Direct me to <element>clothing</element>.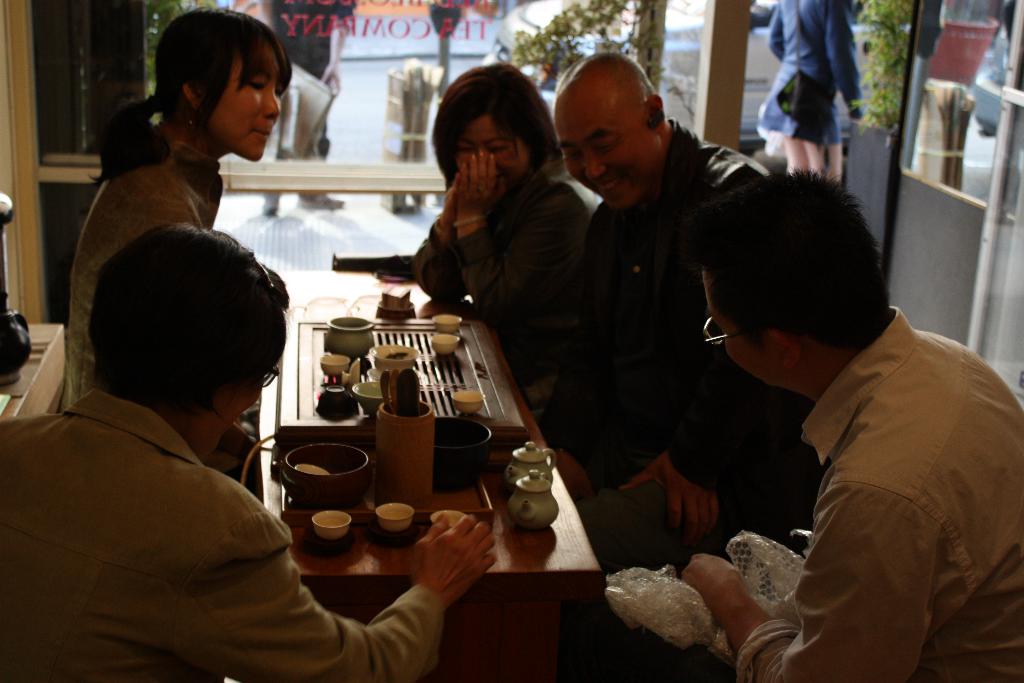
Direction: [0, 388, 448, 682].
